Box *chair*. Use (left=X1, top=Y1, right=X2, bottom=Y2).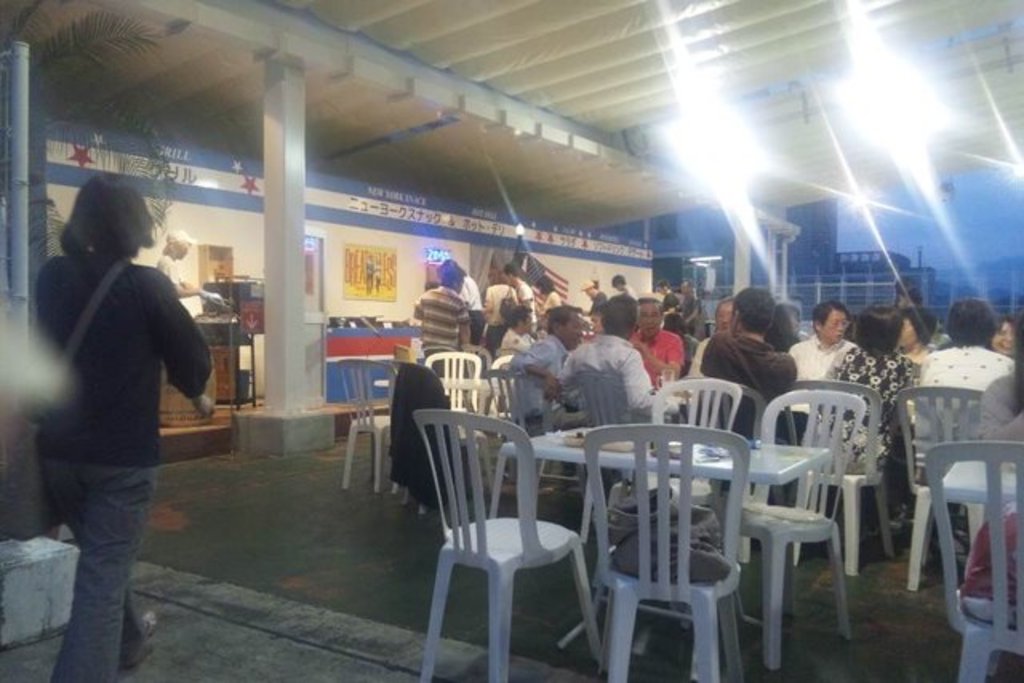
(left=406, top=406, right=616, bottom=678).
